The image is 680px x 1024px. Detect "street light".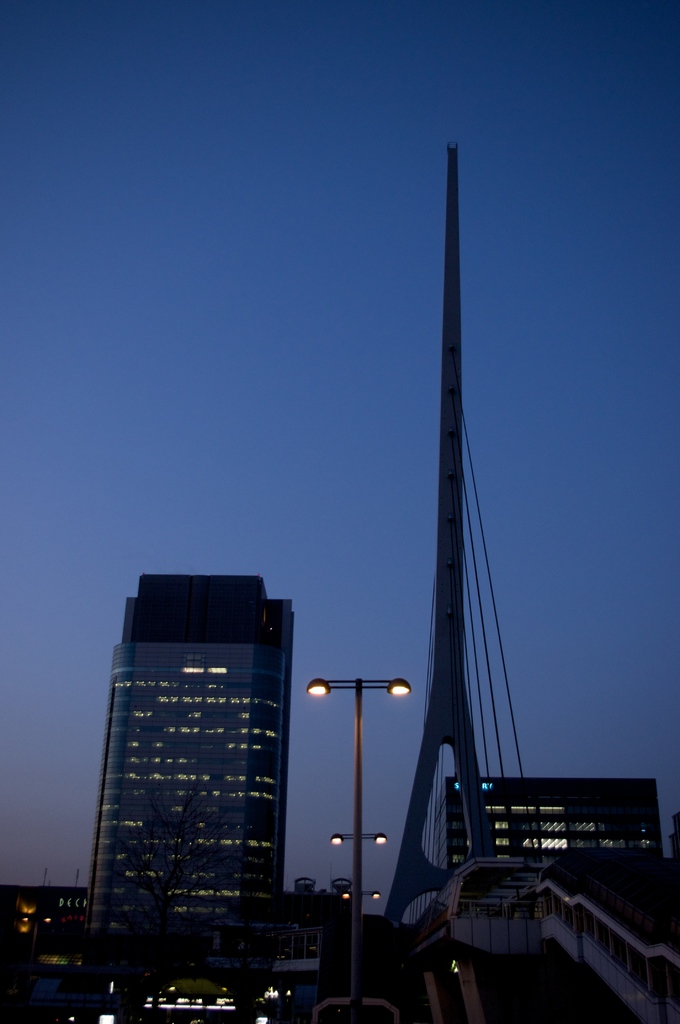
Detection: pyautogui.locateOnScreen(326, 832, 393, 853).
